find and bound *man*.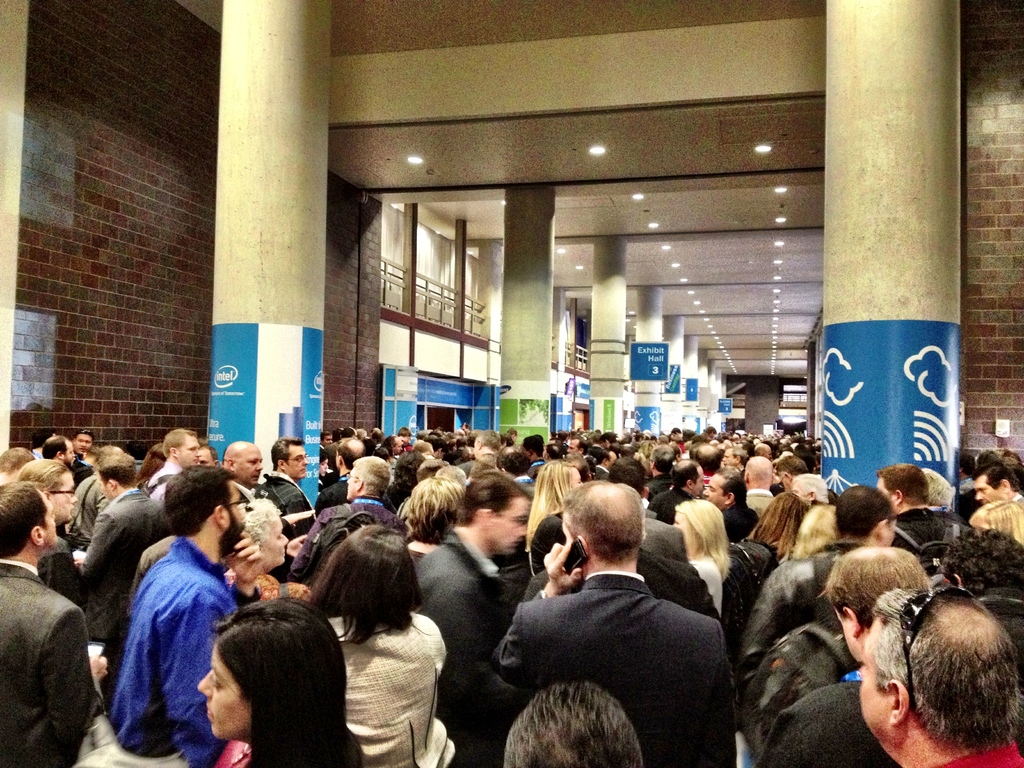
Bound: left=68, top=451, right=178, bottom=632.
